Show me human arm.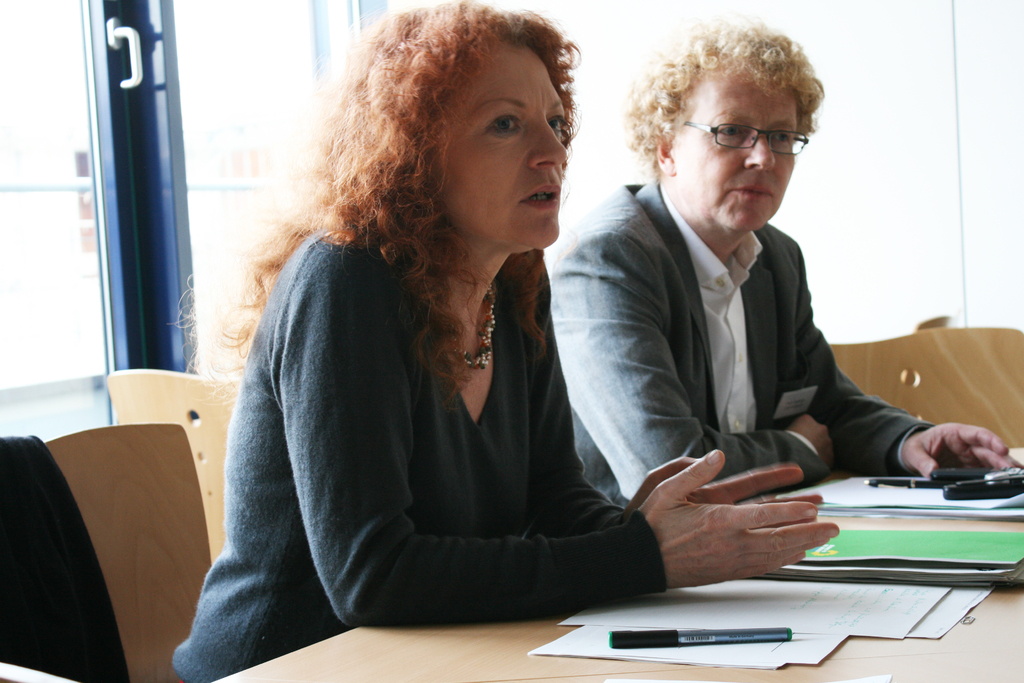
human arm is here: rect(792, 231, 1020, 483).
